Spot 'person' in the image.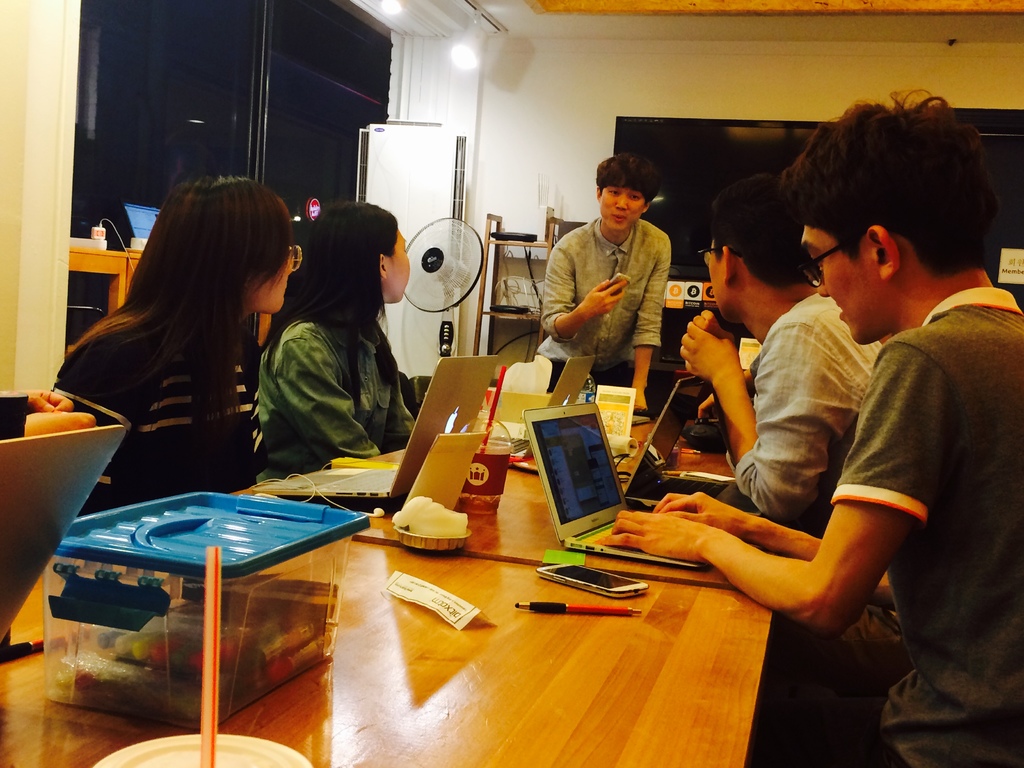
'person' found at bbox=(538, 151, 670, 409).
